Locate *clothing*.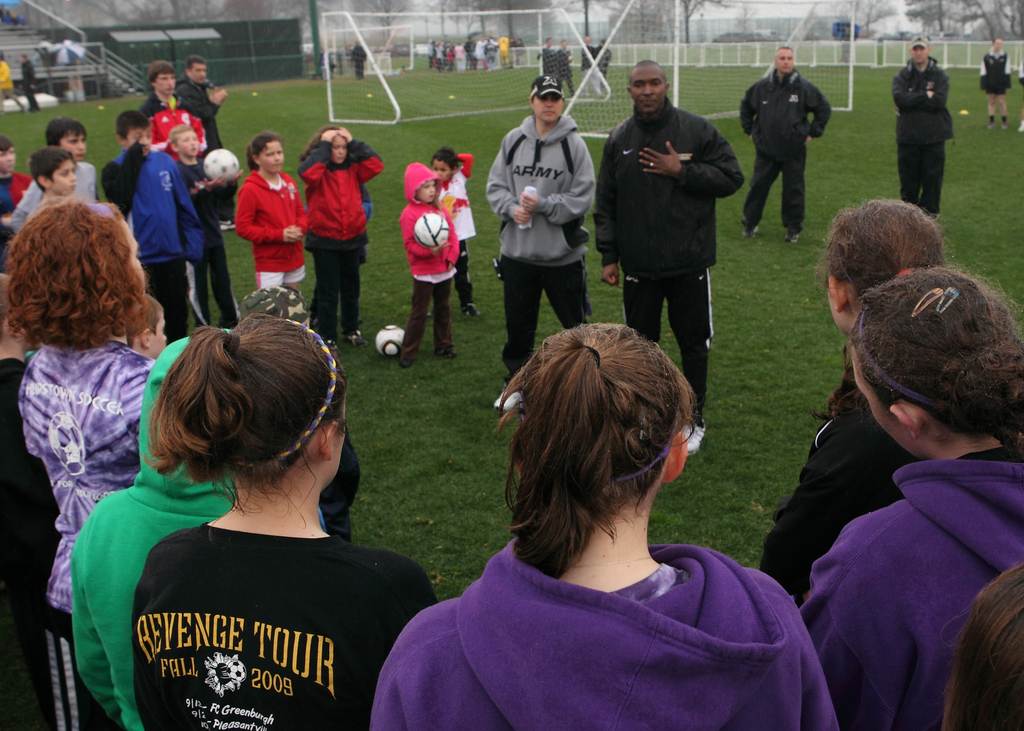
Bounding box: (left=354, top=45, right=367, bottom=80).
